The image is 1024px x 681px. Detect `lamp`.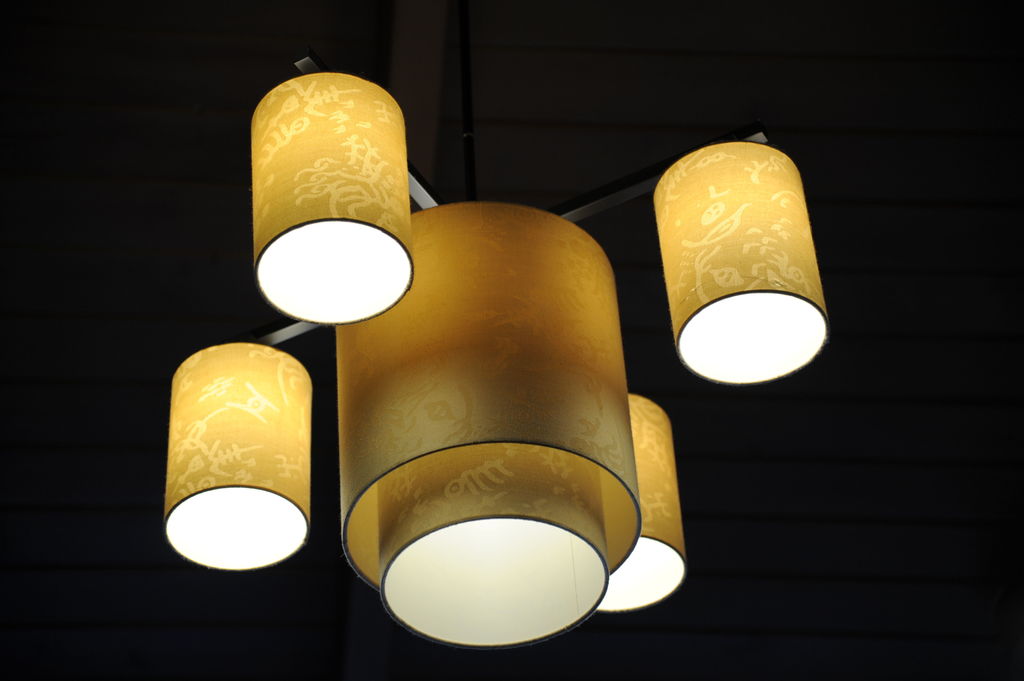
Detection: {"x1": 254, "y1": 68, "x2": 413, "y2": 323}.
